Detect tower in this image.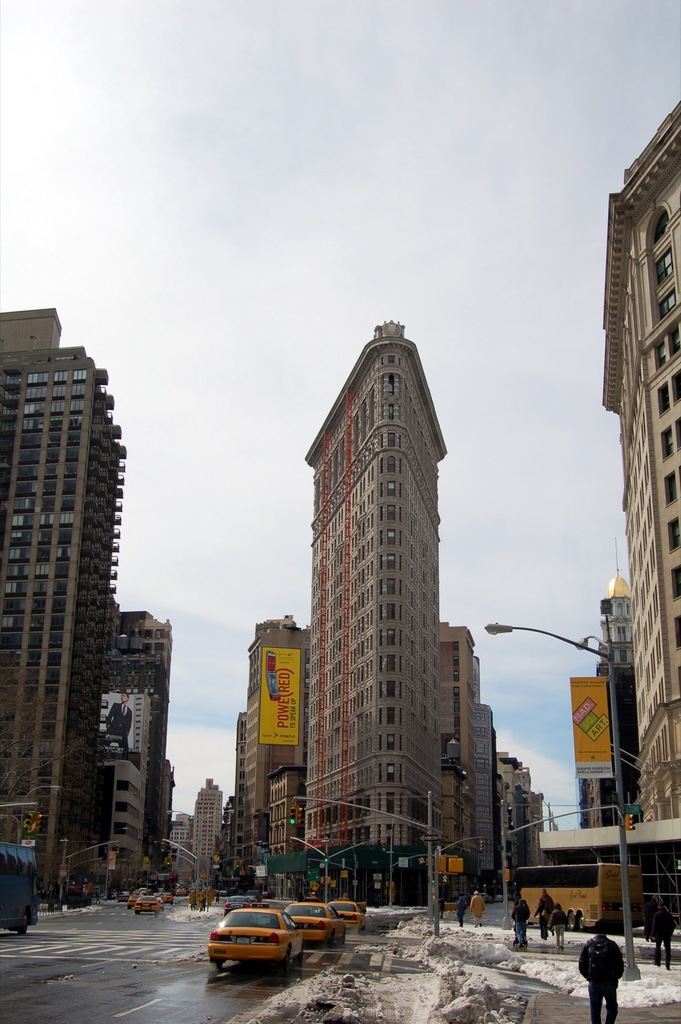
Detection: bbox=[188, 776, 238, 877].
